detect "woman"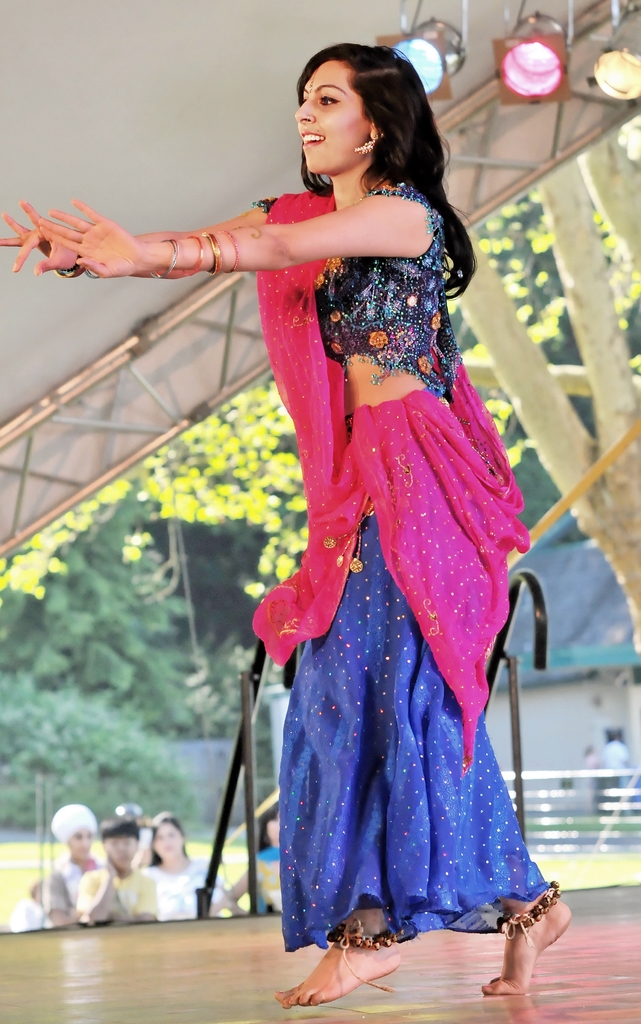
l=15, t=33, r=573, b=1023
